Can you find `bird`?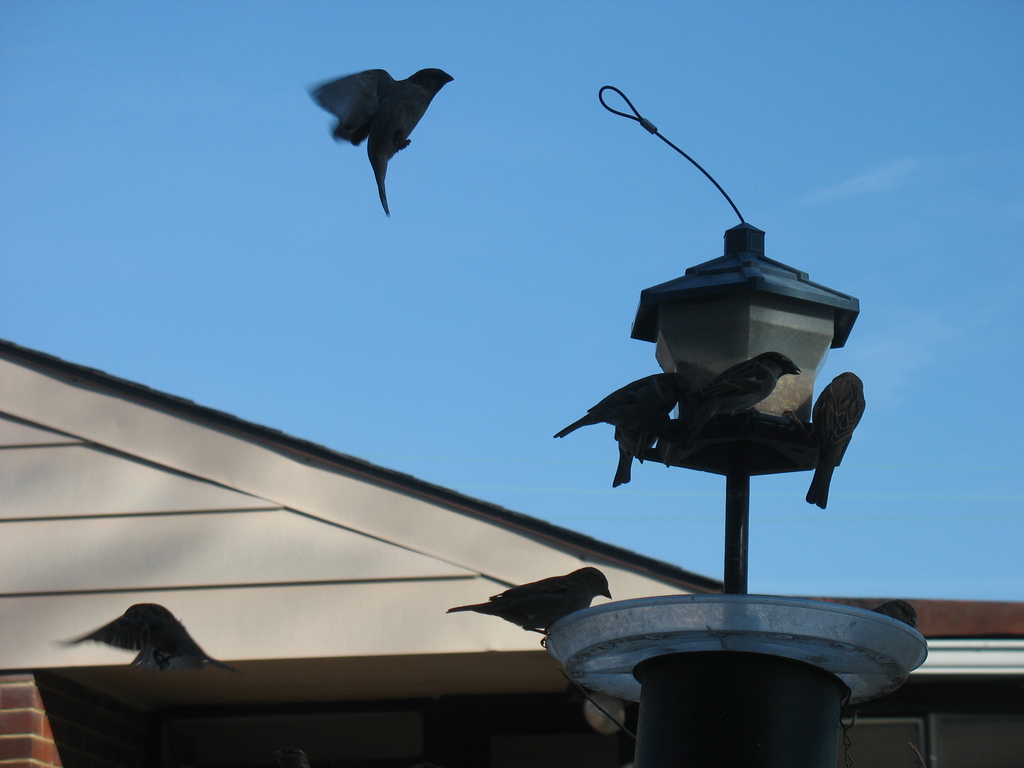
Yes, bounding box: BBox(300, 62, 465, 193).
